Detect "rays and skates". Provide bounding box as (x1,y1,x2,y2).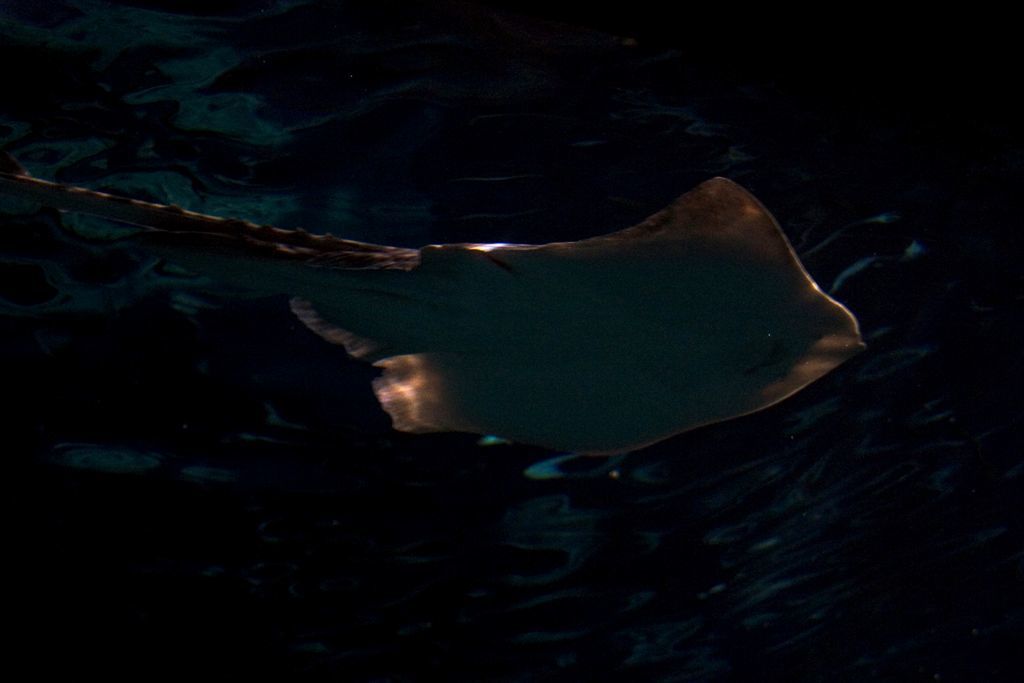
(0,173,866,486).
